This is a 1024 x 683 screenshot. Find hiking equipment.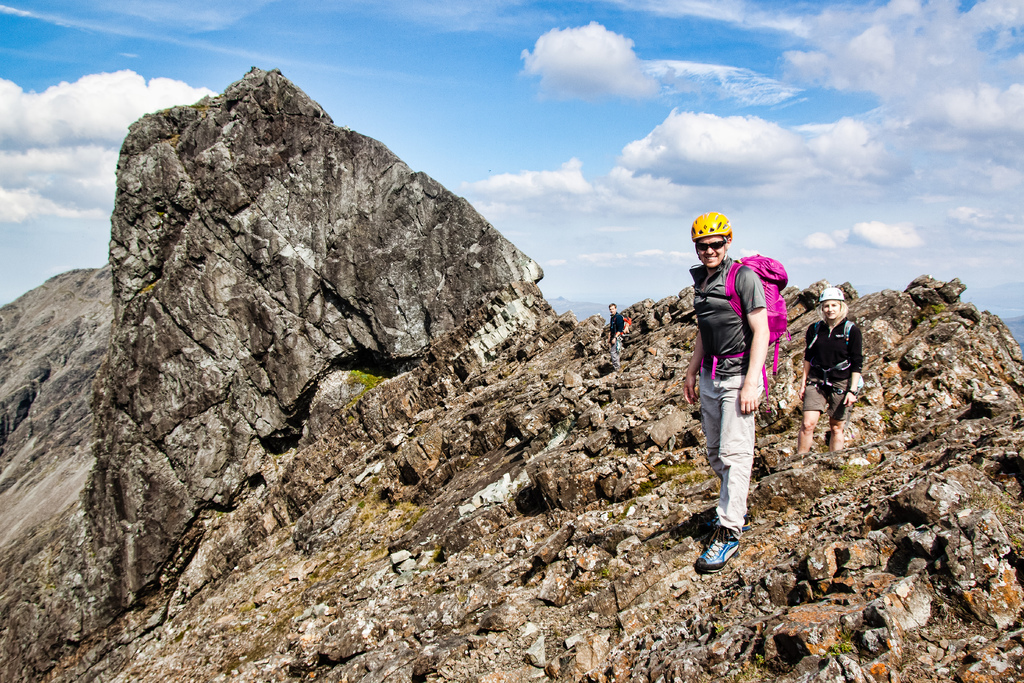
Bounding box: crop(687, 208, 732, 268).
